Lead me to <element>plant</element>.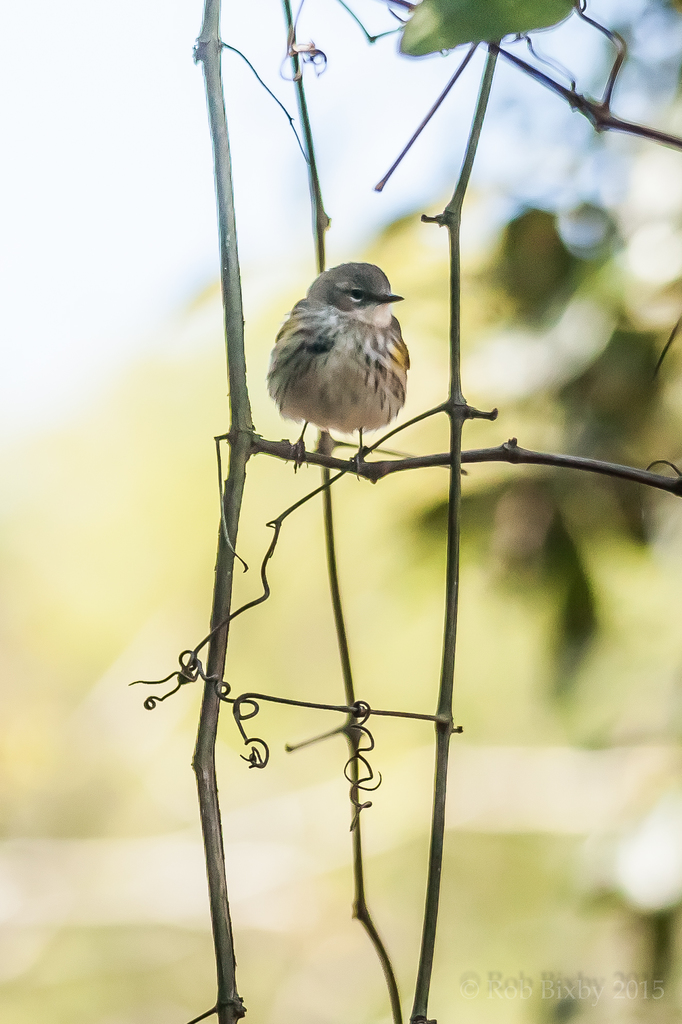
Lead to (129, 0, 681, 1023).
